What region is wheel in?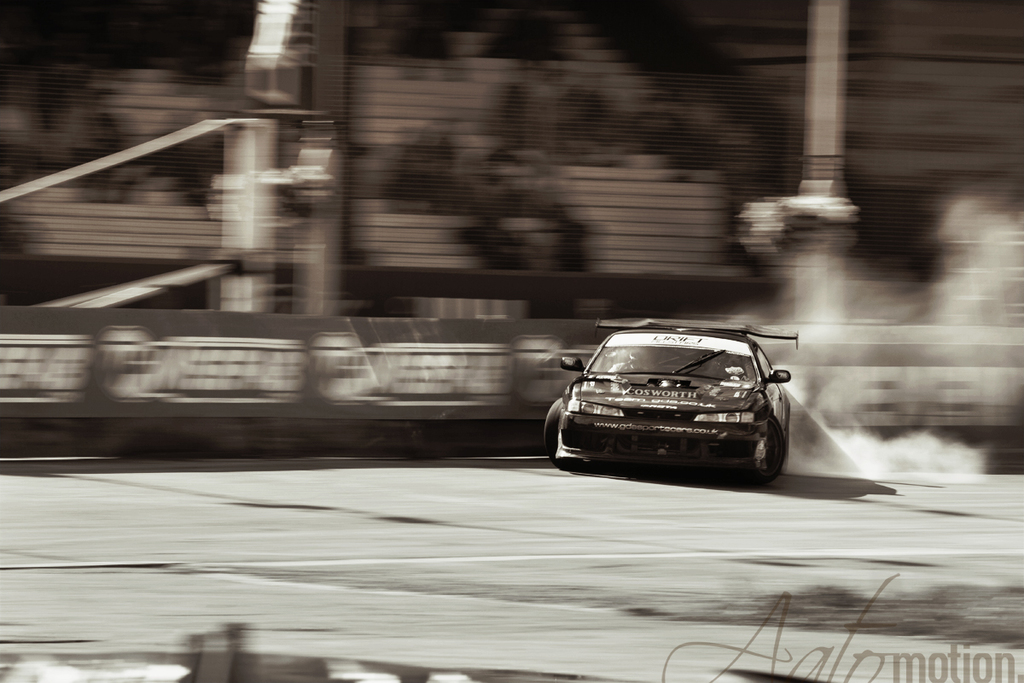
<region>744, 412, 785, 487</region>.
